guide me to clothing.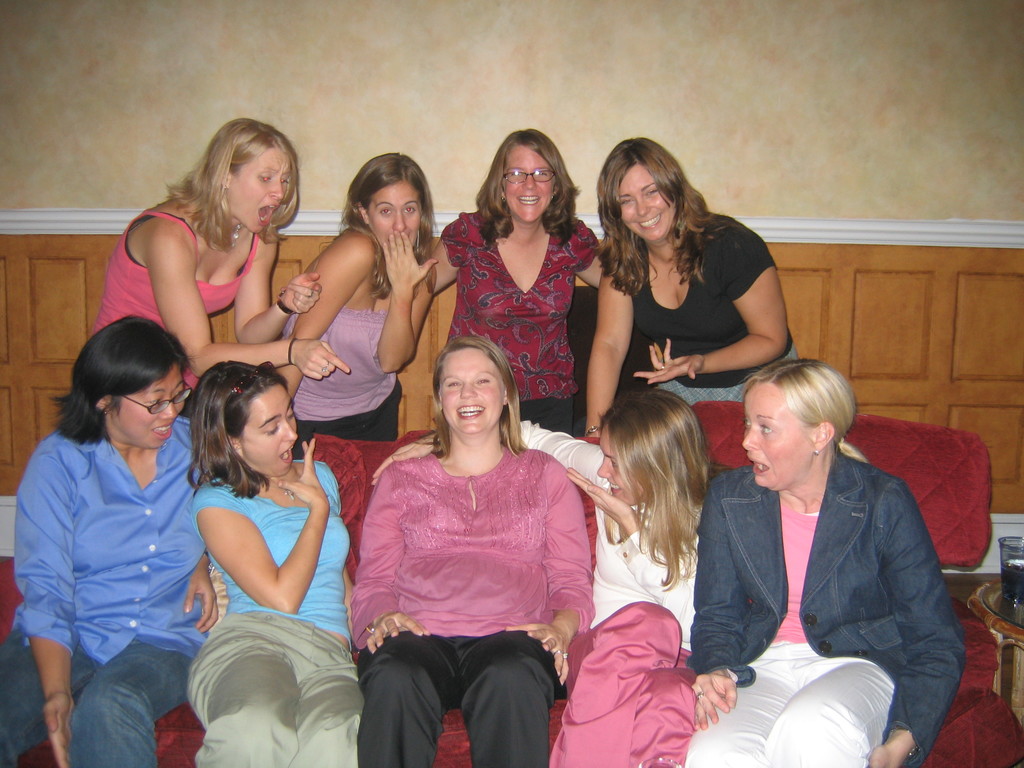
Guidance: locate(93, 207, 257, 338).
